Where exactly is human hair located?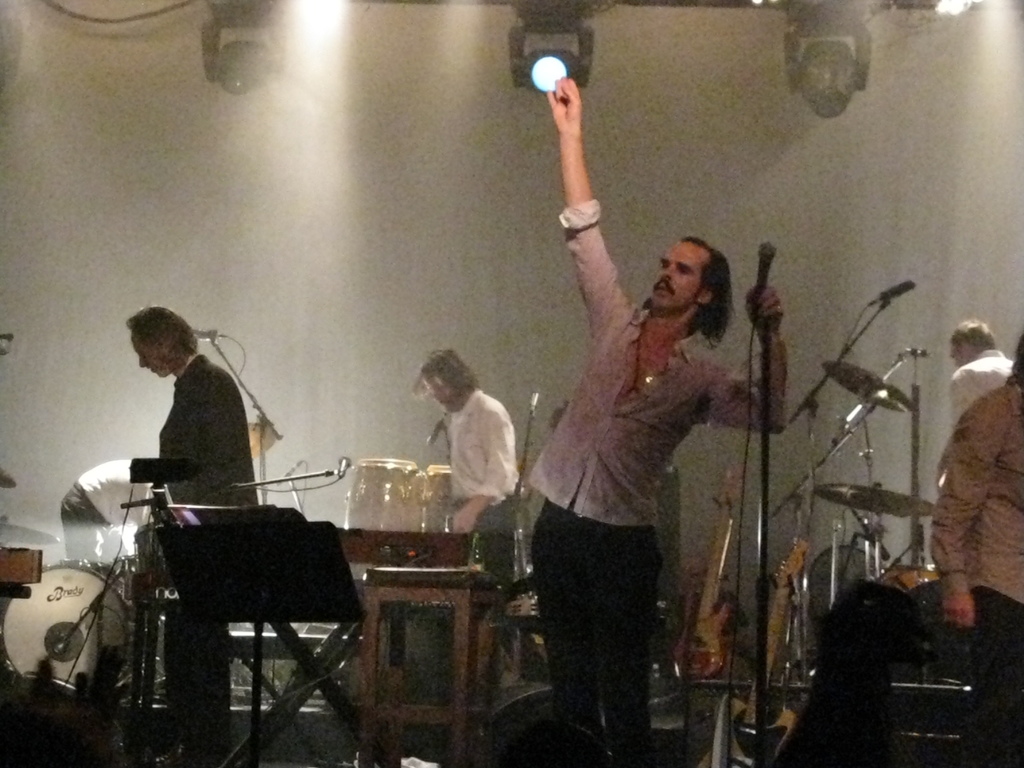
Its bounding box is crop(408, 349, 481, 402).
